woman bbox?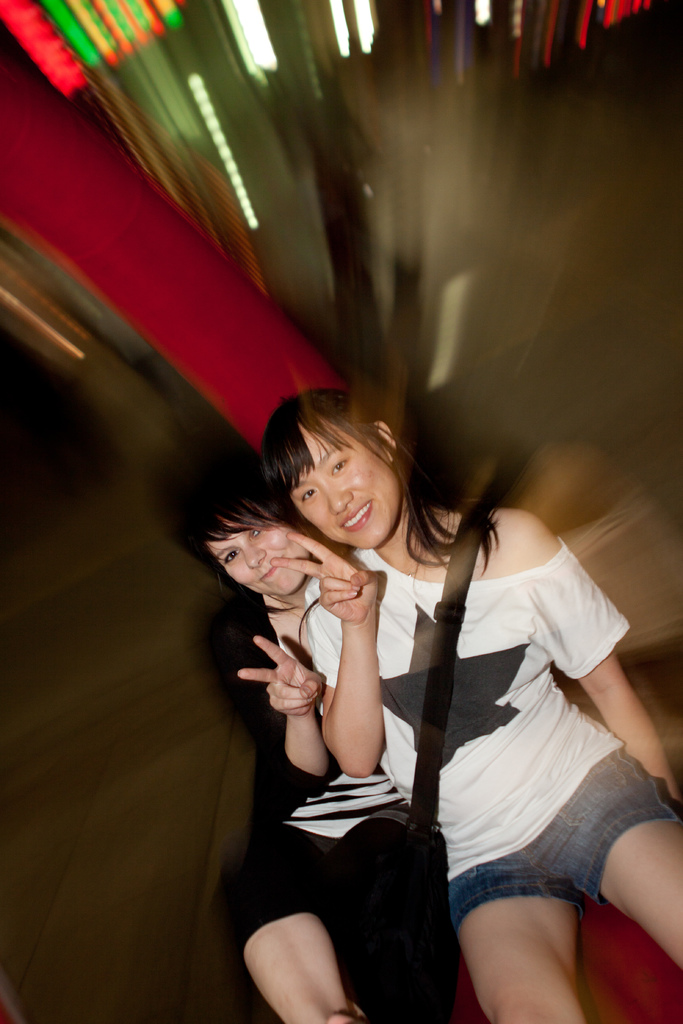
183, 466, 473, 1023
